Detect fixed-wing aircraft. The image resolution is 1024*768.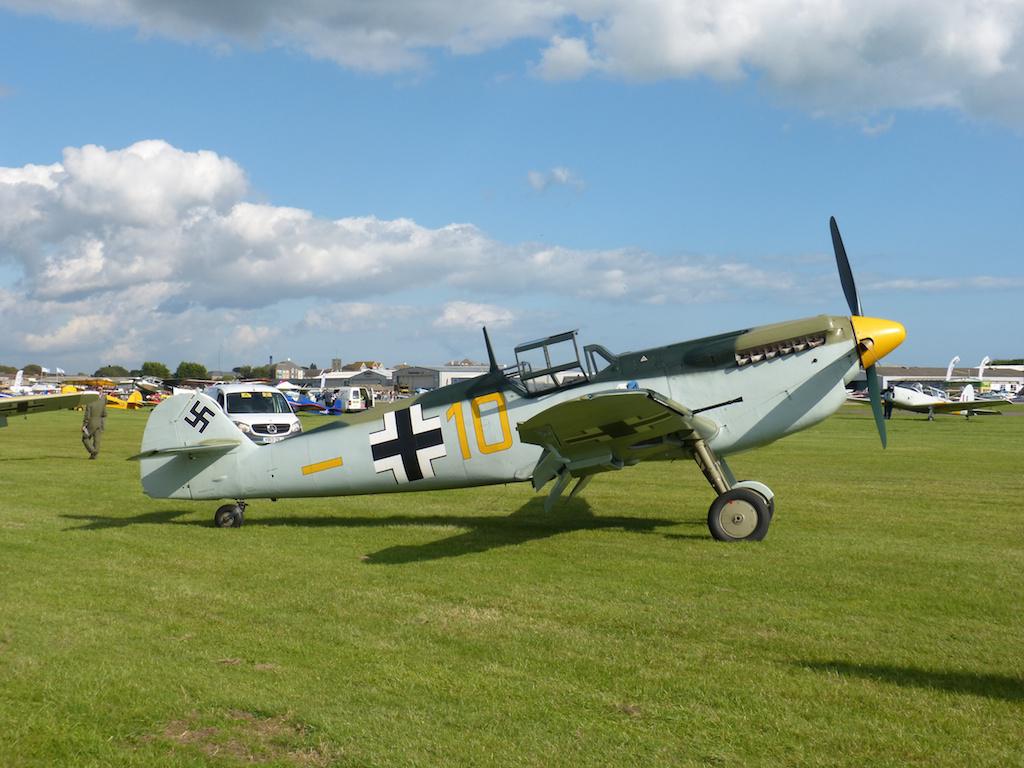
select_region(886, 383, 1011, 422).
